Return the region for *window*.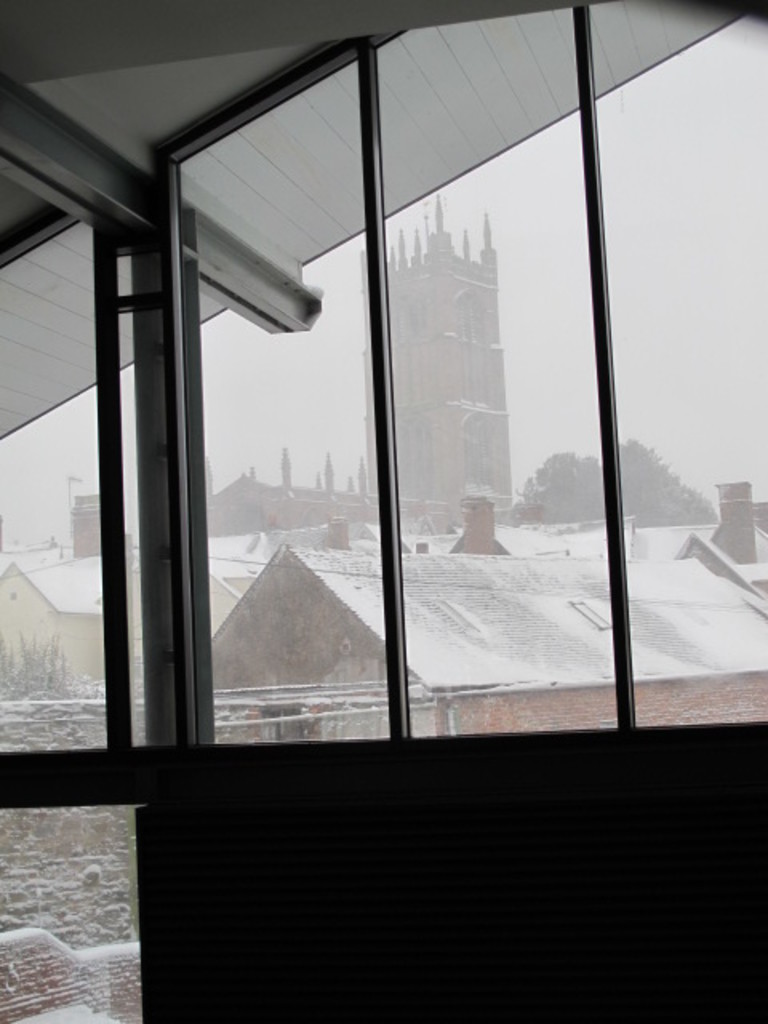
91/42/707/866.
